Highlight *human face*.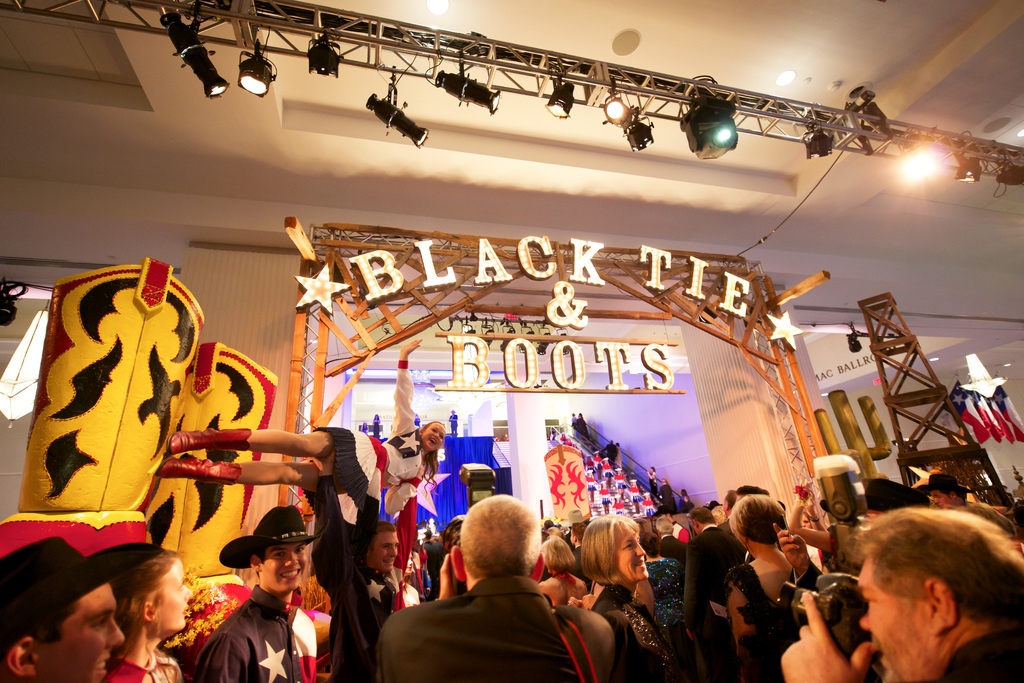
Highlighted region: <bbox>155, 558, 192, 630</bbox>.
